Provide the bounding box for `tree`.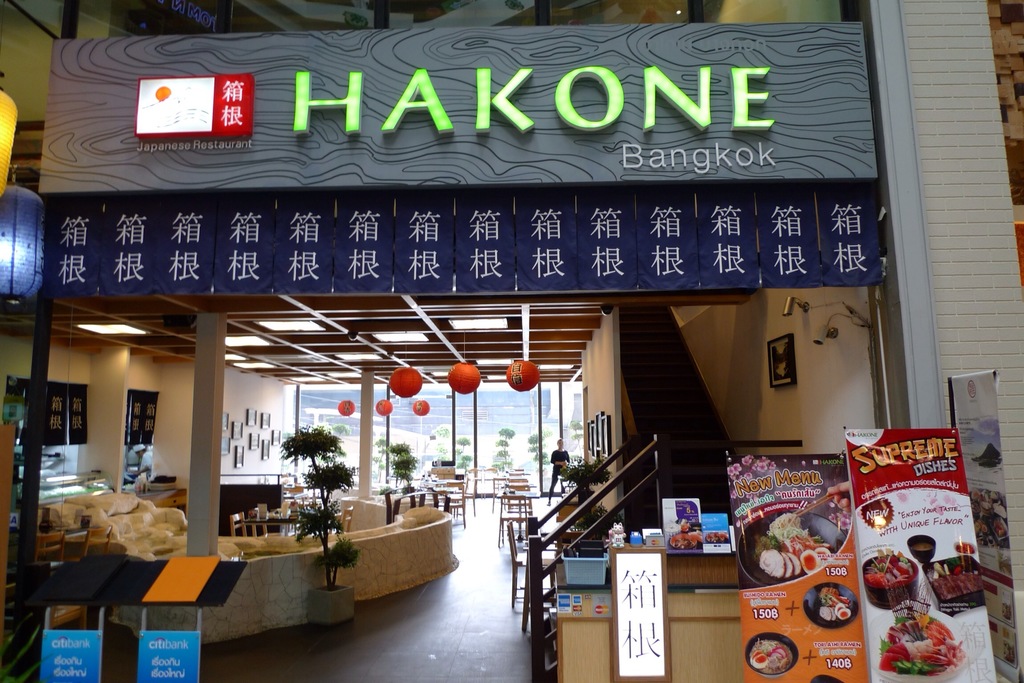
Rect(488, 423, 515, 471).
